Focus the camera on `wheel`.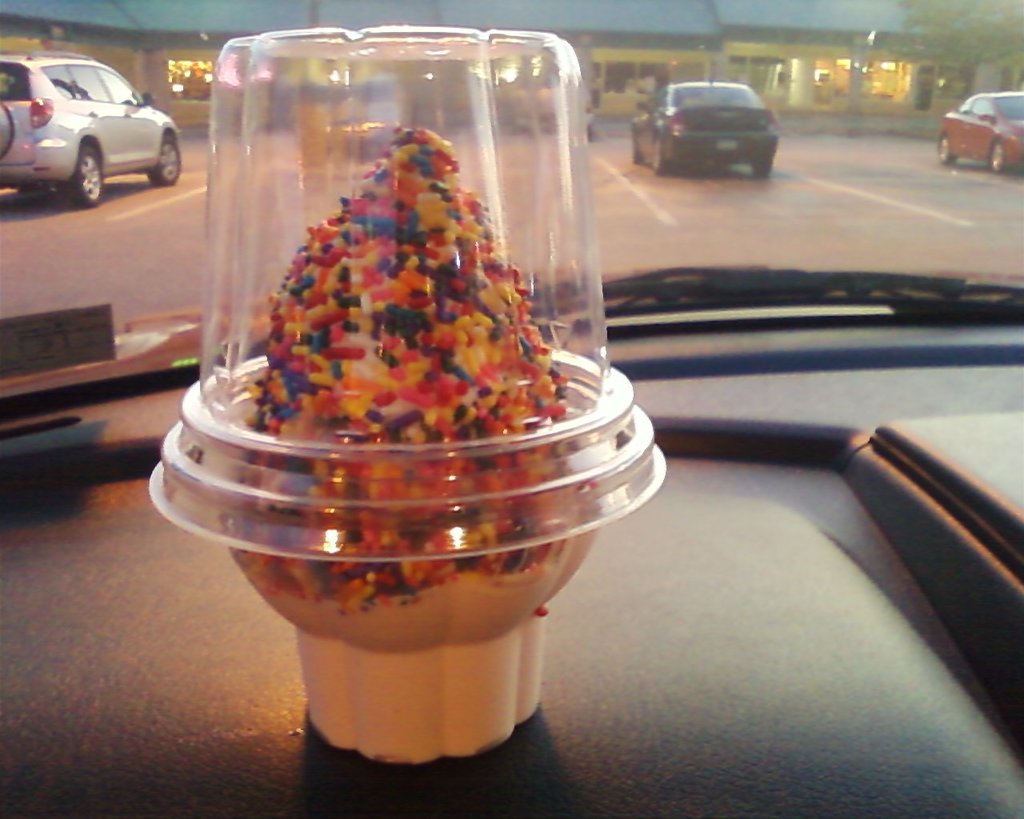
Focus region: BBox(632, 143, 642, 165).
